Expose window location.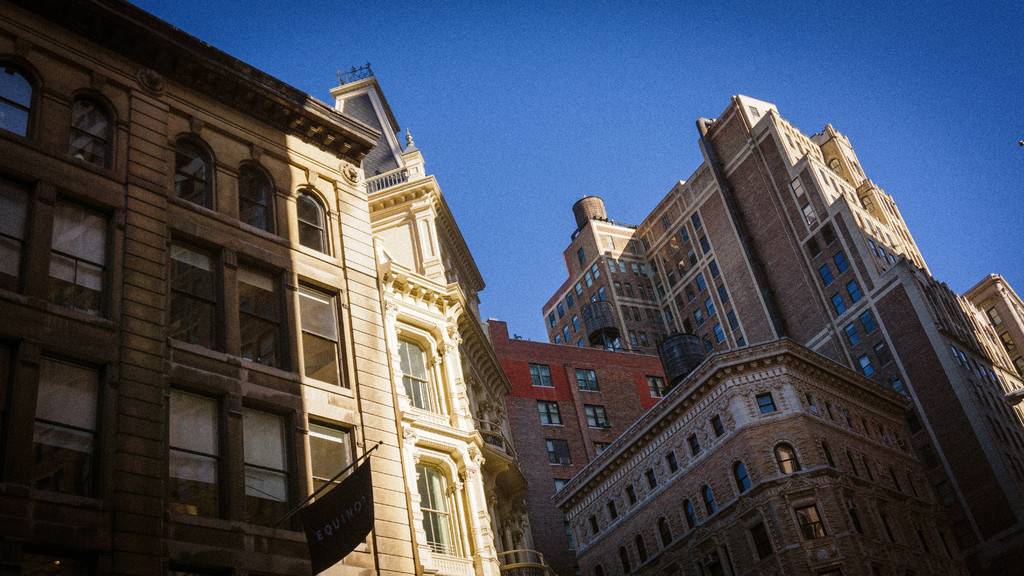
Exposed at 750, 523, 771, 563.
